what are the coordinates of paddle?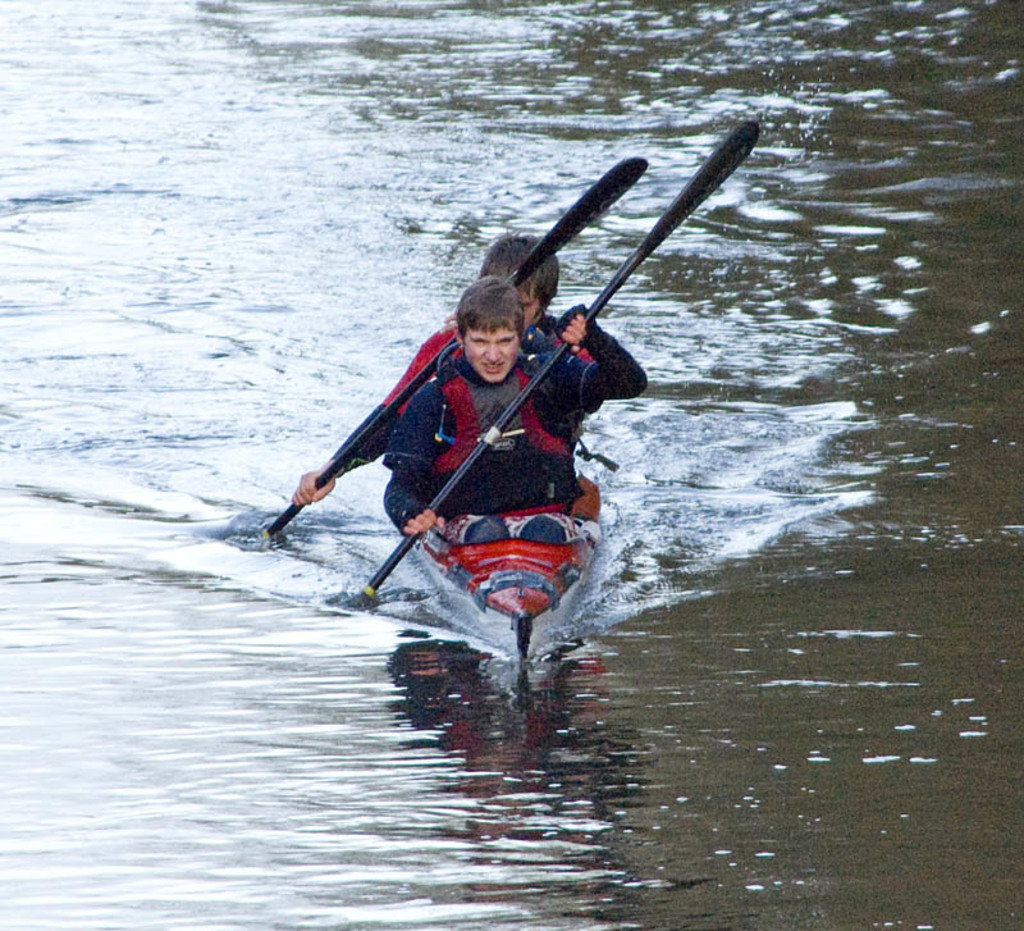
(x1=261, y1=158, x2=649, y2=540).
